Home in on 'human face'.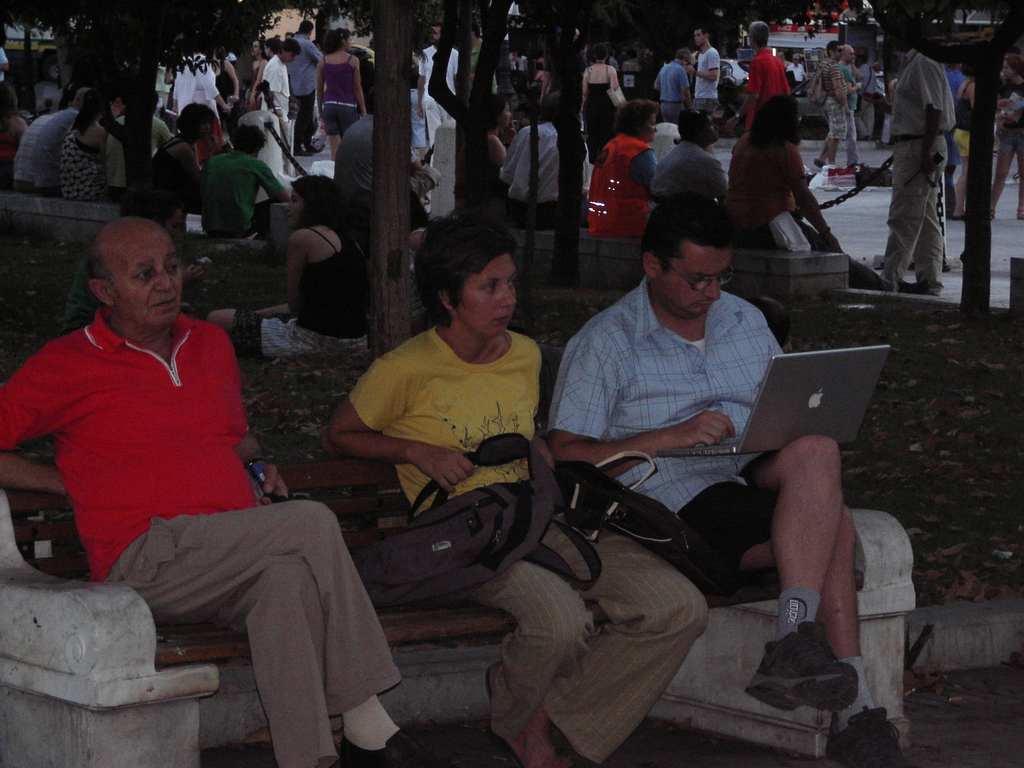
Homed in at pyautogui.locateOnScreen(662, 245, 730, 318).
